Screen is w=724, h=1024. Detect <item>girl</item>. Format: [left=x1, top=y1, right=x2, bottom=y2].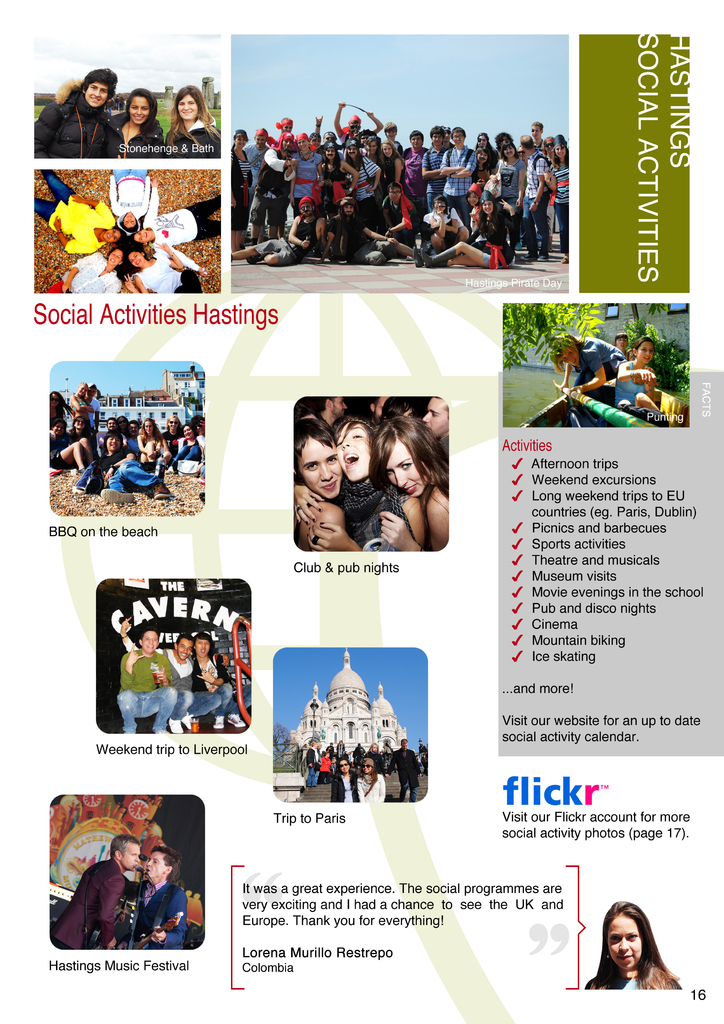
[left=163, top=84, right=225, bottom=156].
